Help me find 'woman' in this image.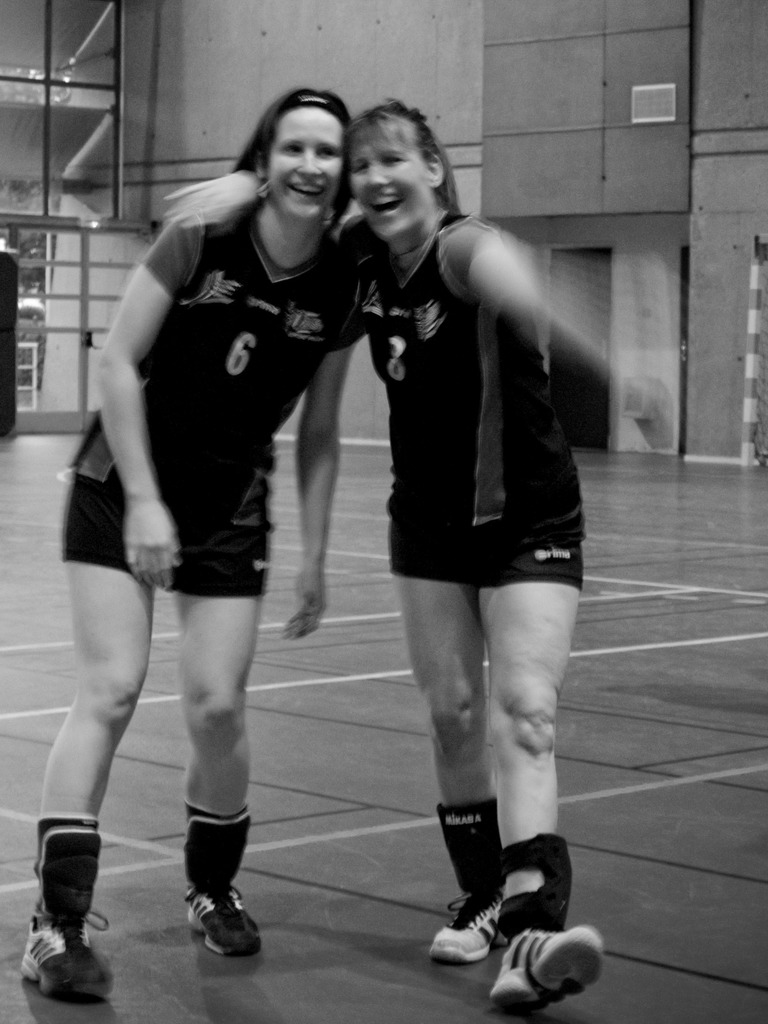
Found it: locate(149, 101, 635, 1023).
